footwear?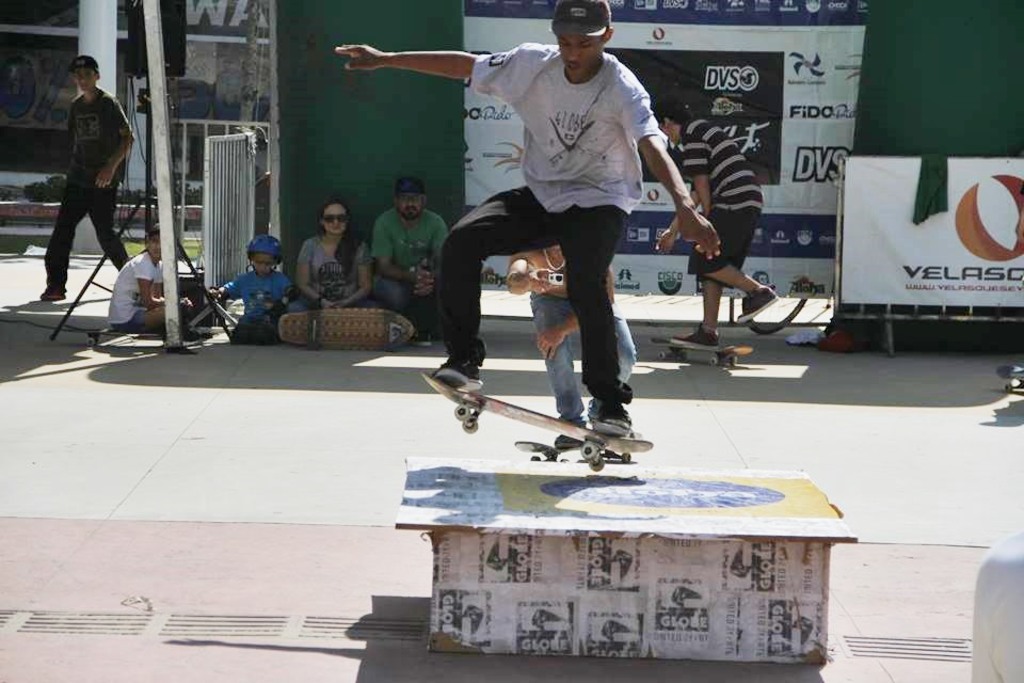
box(411, 331, 432, 349)
